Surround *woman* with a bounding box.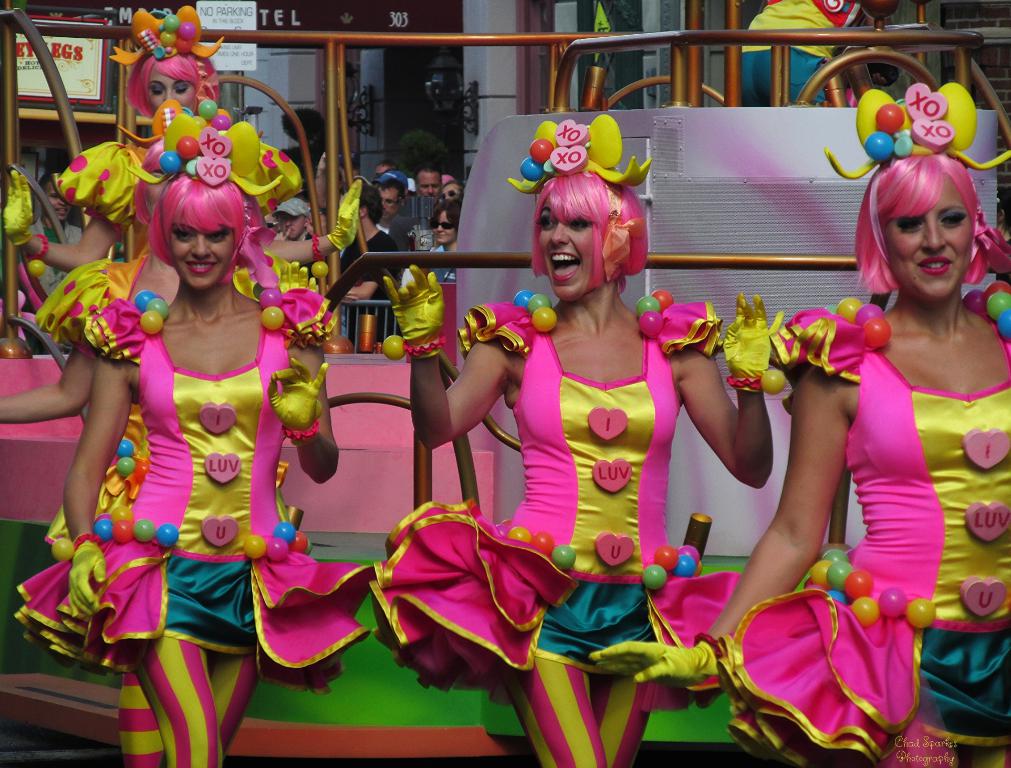
select_region(0, 3, 366, 550).
